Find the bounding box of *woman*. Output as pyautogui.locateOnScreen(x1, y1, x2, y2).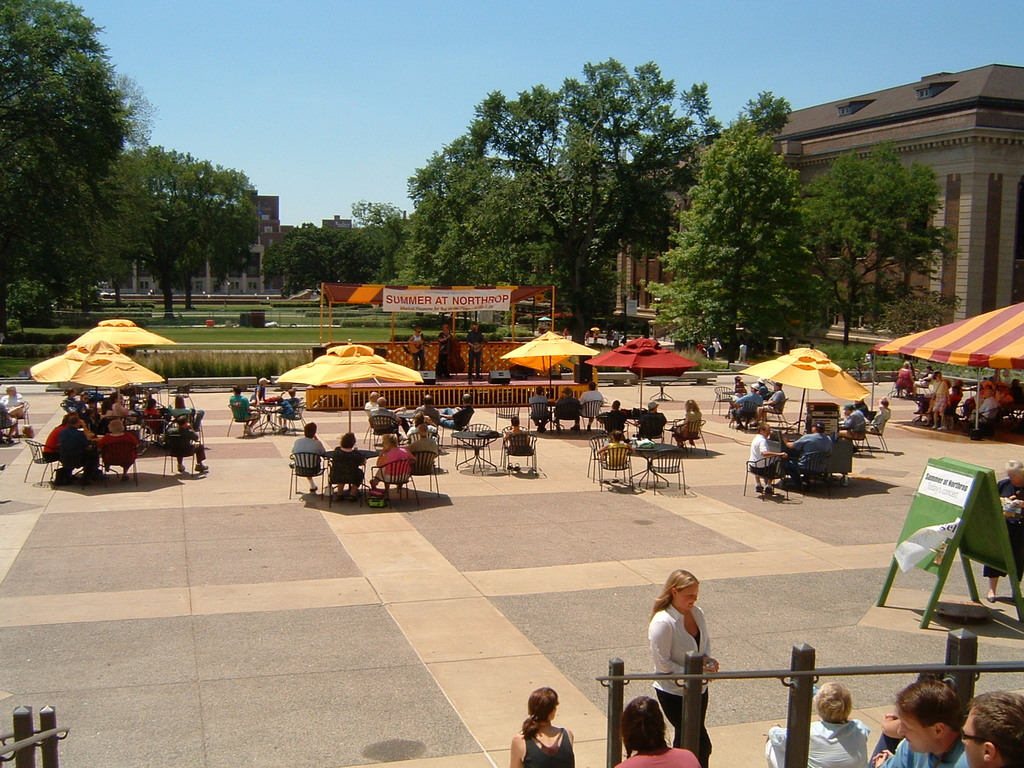
pyautogui.locateOnScreen(893, 361, 920, 399).
